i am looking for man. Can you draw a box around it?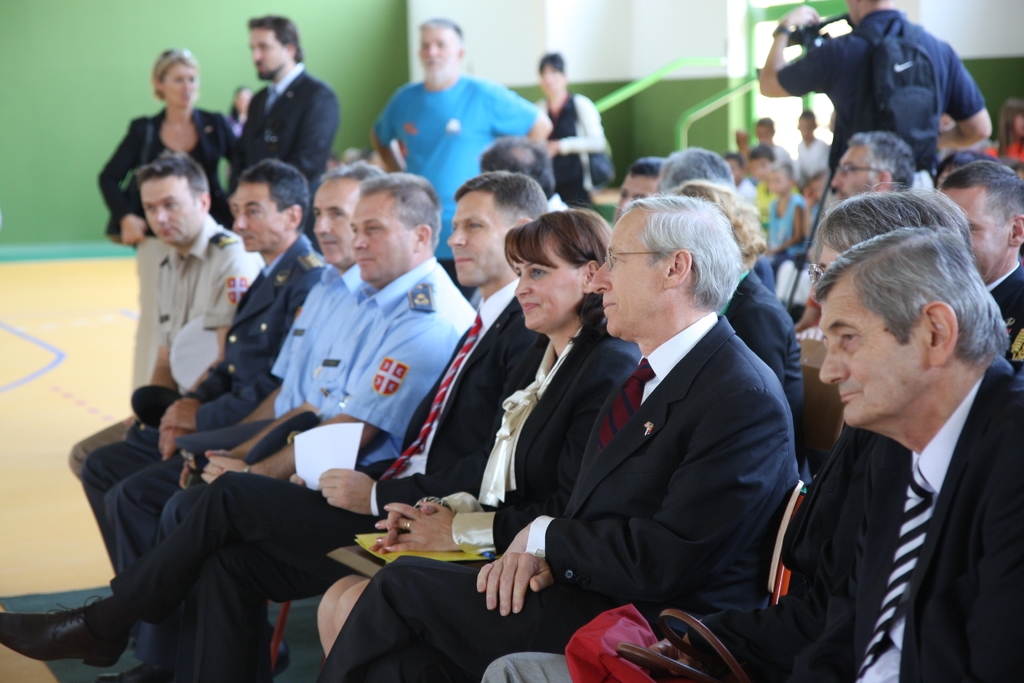
Sure, the bounding box is (x1=110, y1=173, x2=477, y2=677).
